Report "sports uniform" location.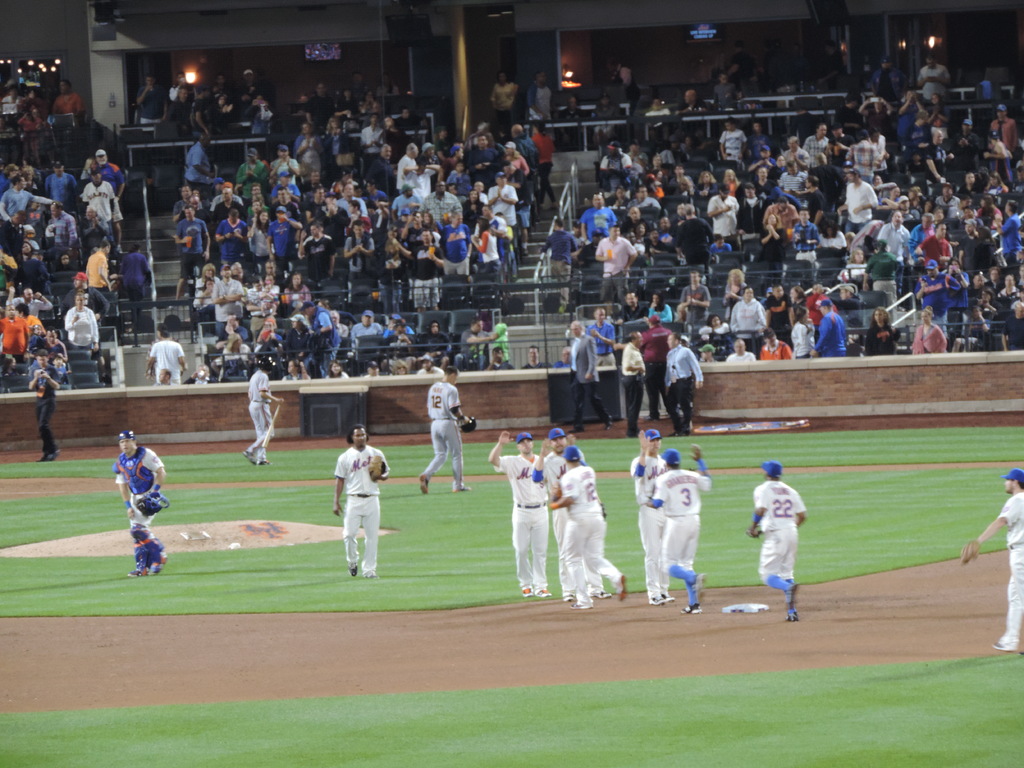
Report: box=[961, 468, 1023, 650].
